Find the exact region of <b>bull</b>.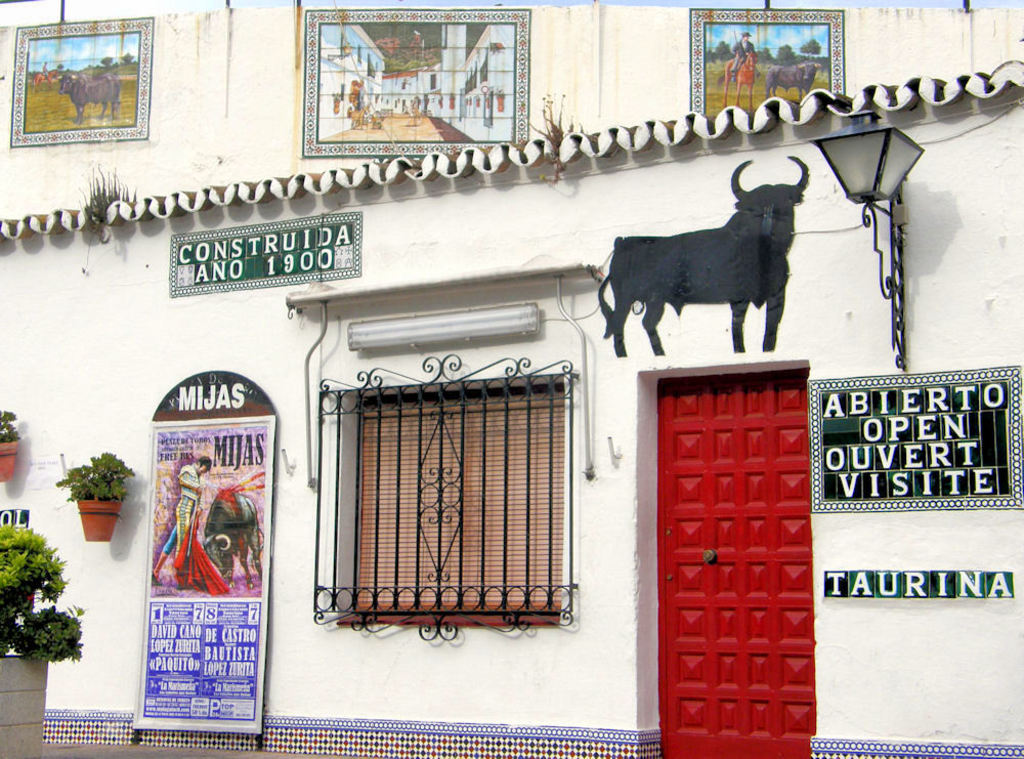
Exact region: <box>54,62,125,122</box>.
